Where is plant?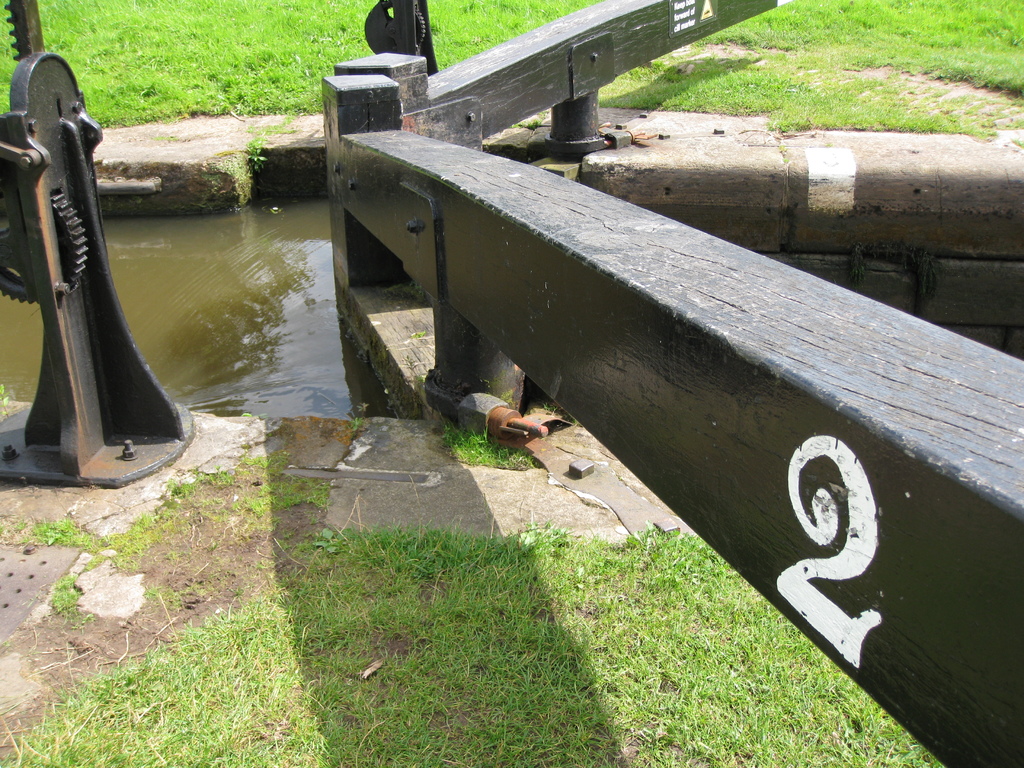
x1=197, y1=465, x2=237, y2=488.
